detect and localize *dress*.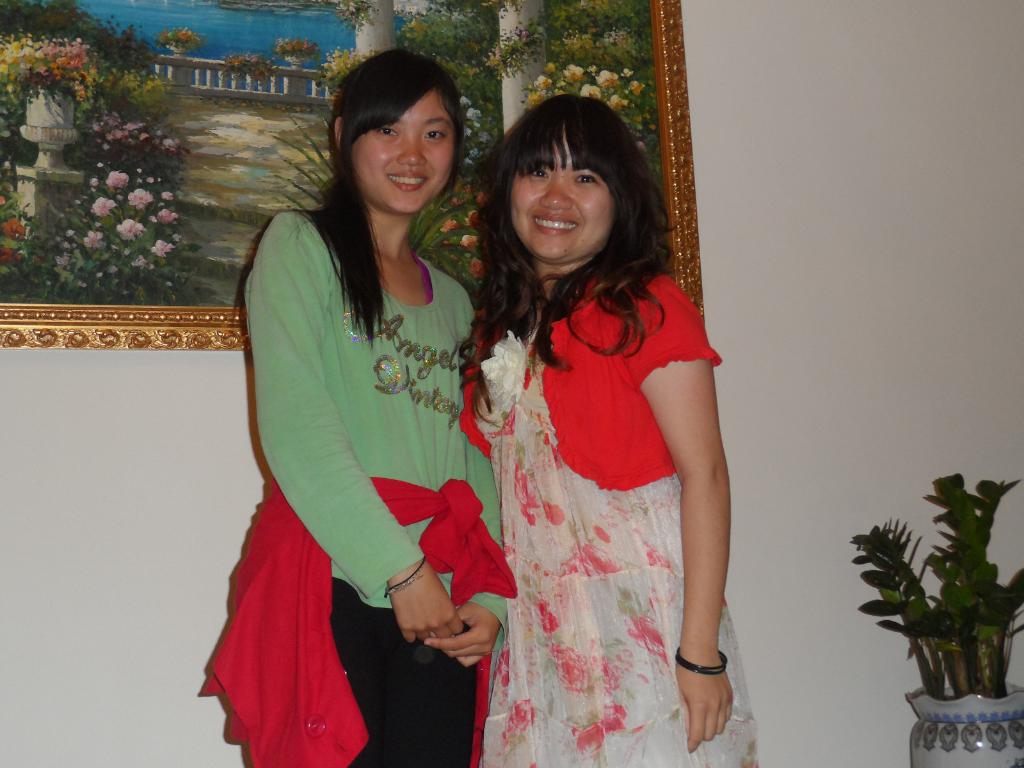
Localized at rect(474, 329, 759, 767).
